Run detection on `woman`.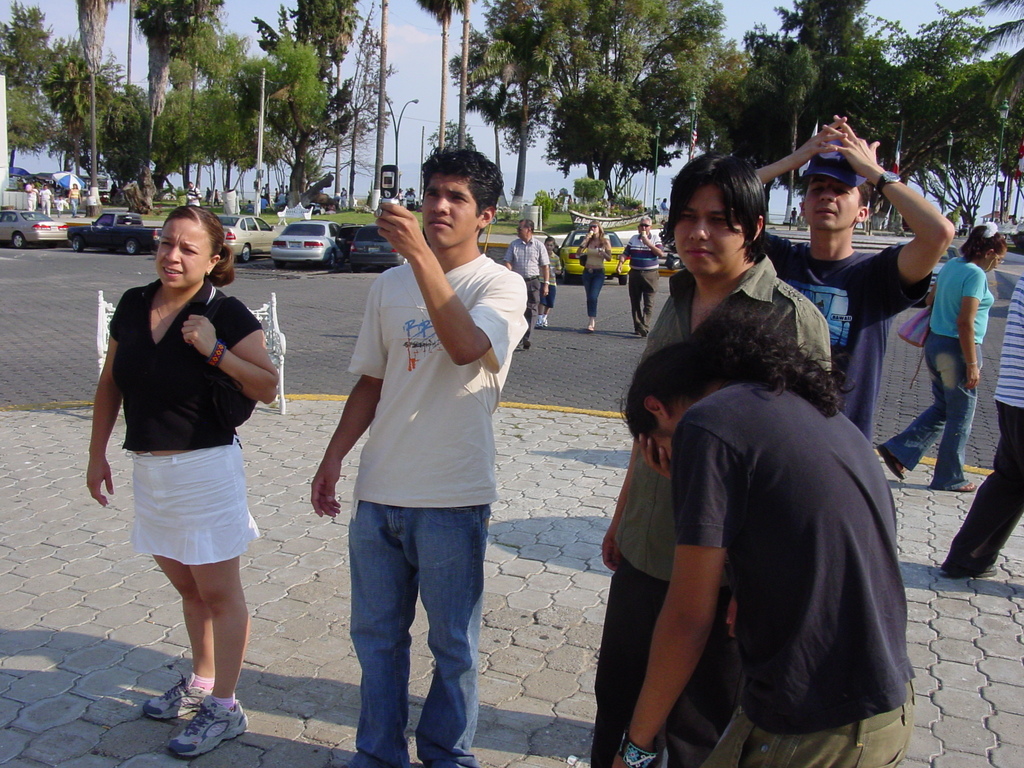
Result: region(91, 204, 280, 729).
